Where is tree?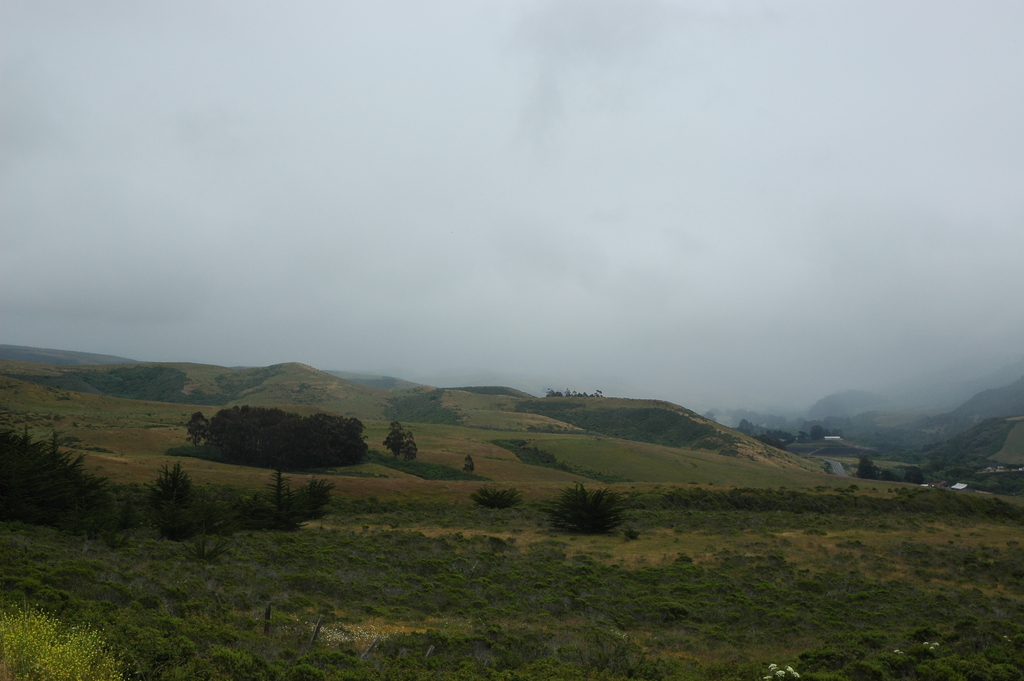
<region>465, 486, 527, 509</region>.
